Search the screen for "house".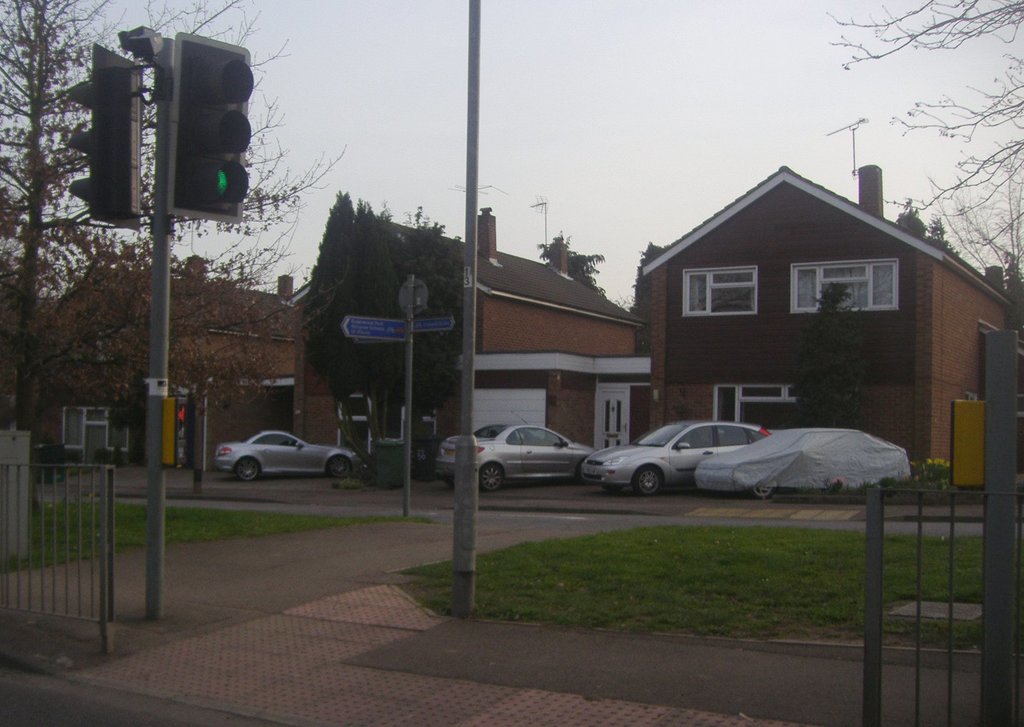
Found at 280/200/640/456.
